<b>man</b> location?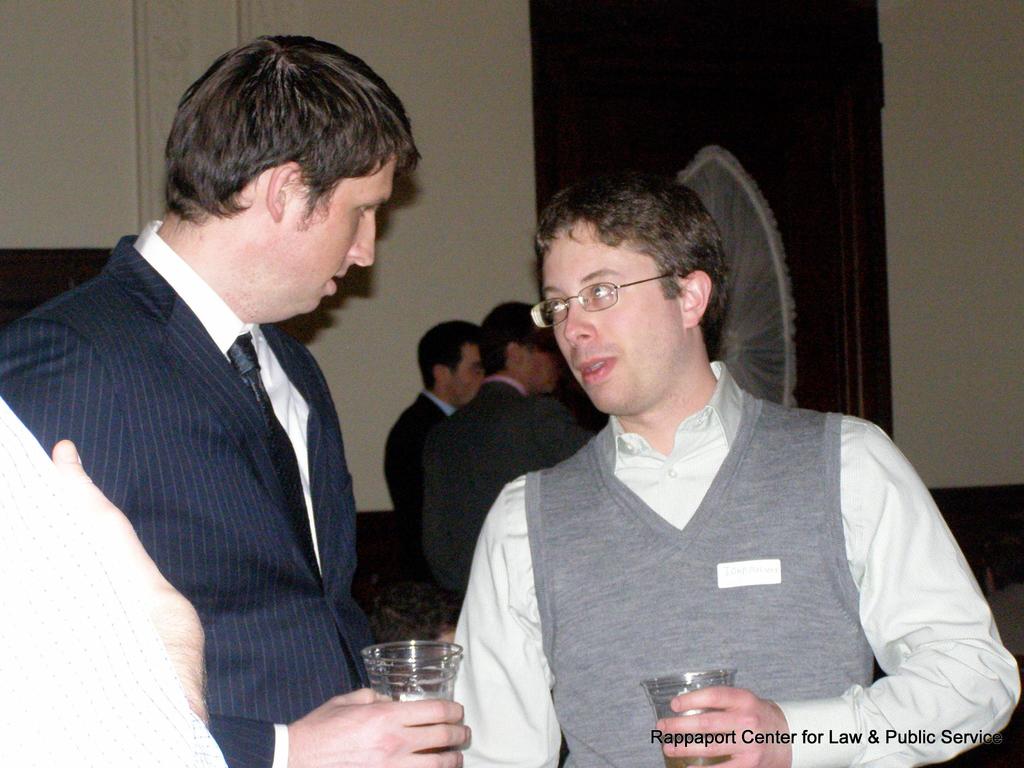
pyautogui.locateOnScreen(424, 302, 564, 585)
